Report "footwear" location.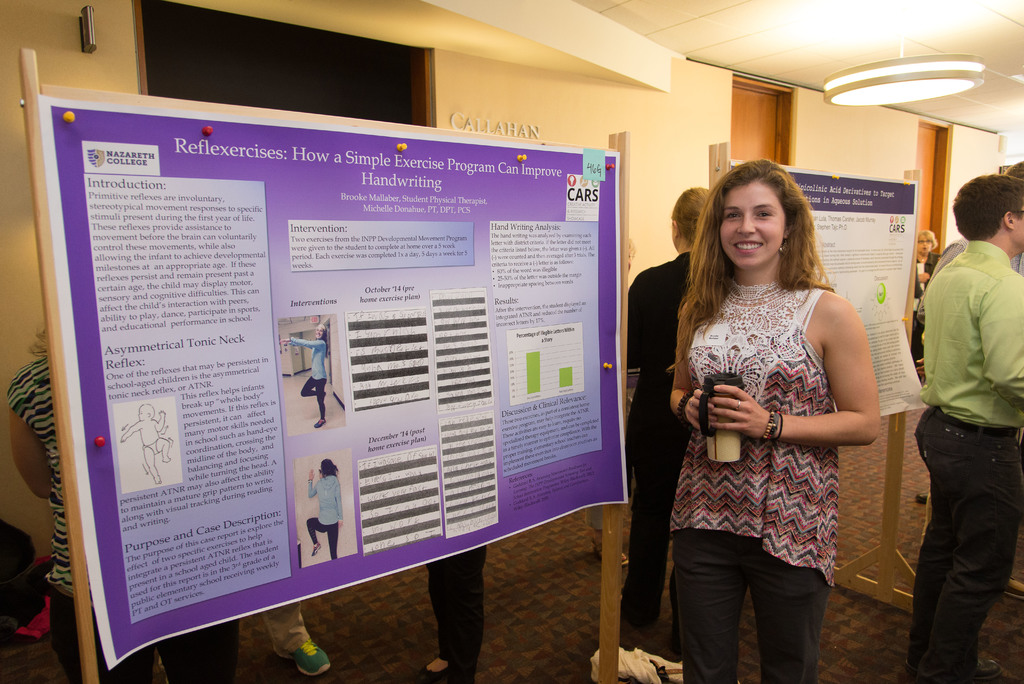
Report: <box>905,660,998,681</box>.
